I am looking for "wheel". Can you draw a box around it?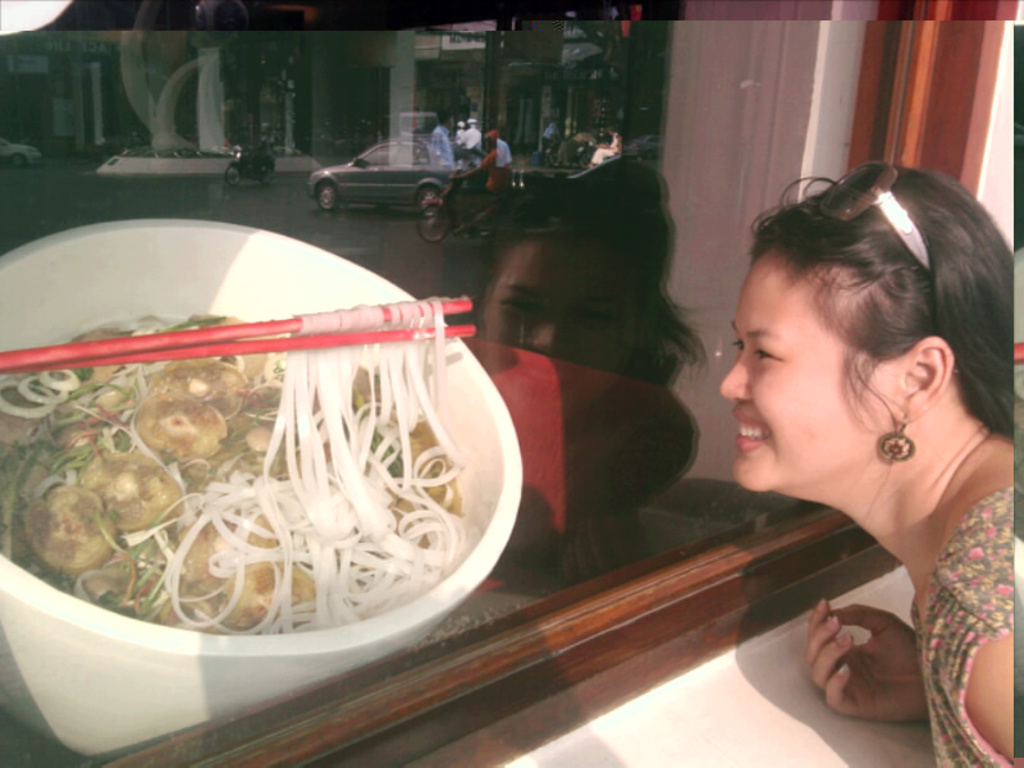
Sure, the bounding box is {"x1": 420, "y1": 206, "x2": 452, "y2": 243}.
